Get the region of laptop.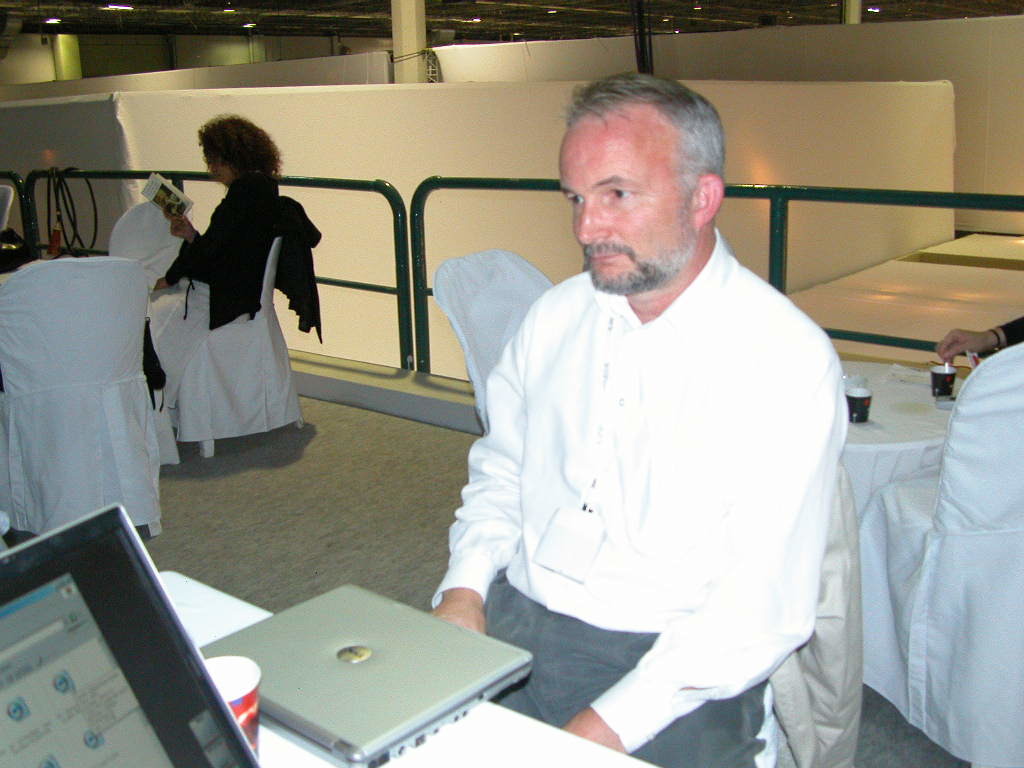
[x1=202, y1=583, x2=533, y2=767].
